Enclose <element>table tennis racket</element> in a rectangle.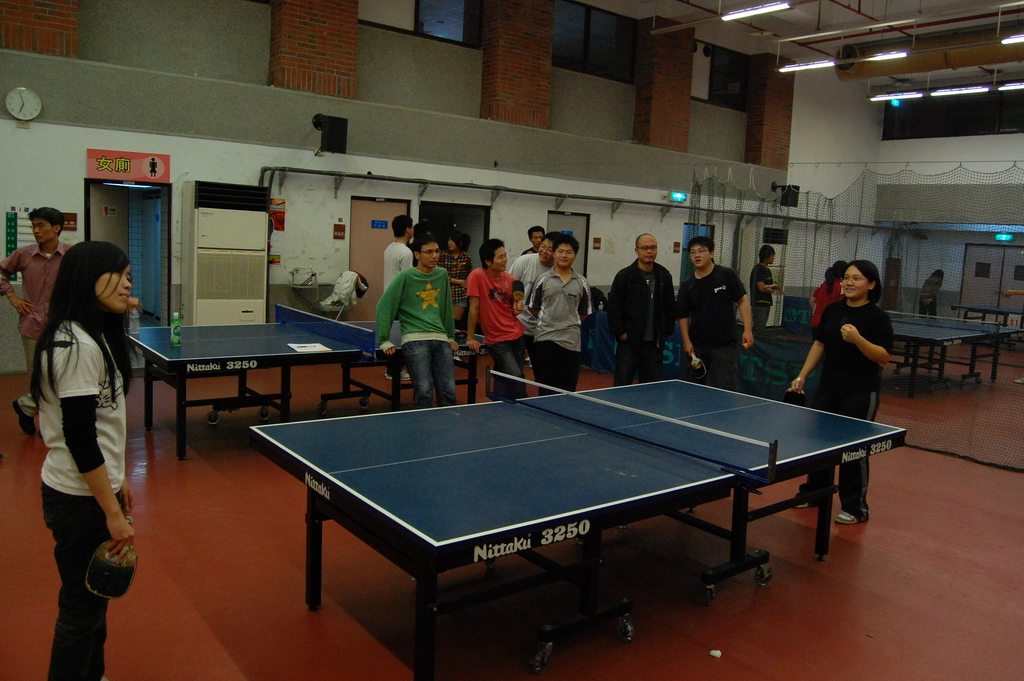
783:381:813:408.
